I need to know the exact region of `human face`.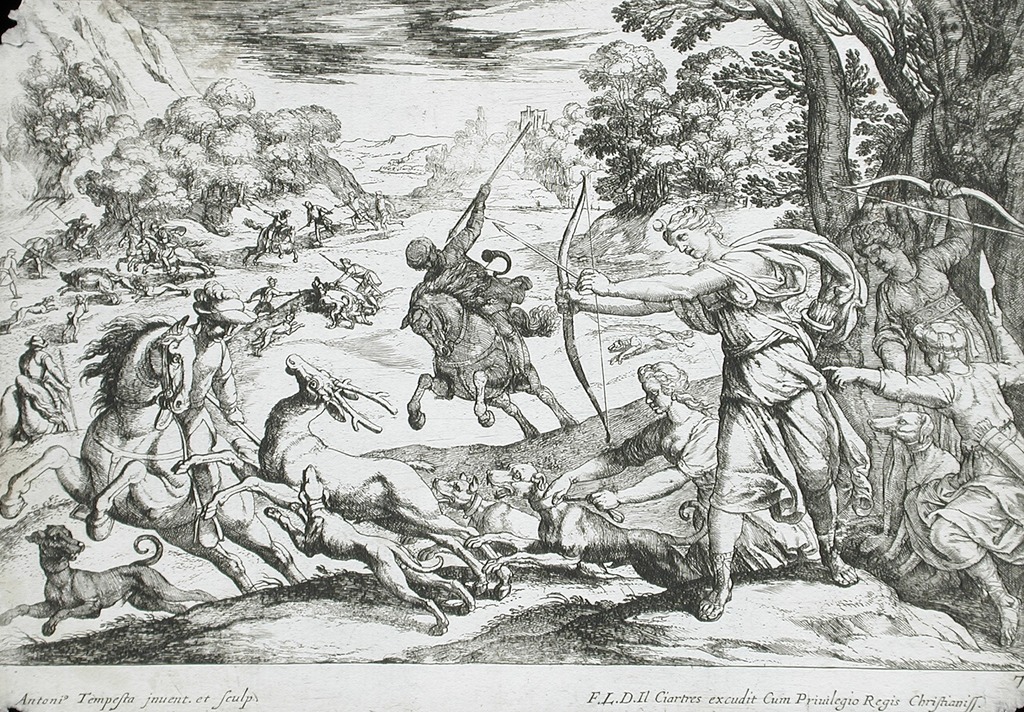
Region: [x1=209, y1=327, x2=237, y2=343].
